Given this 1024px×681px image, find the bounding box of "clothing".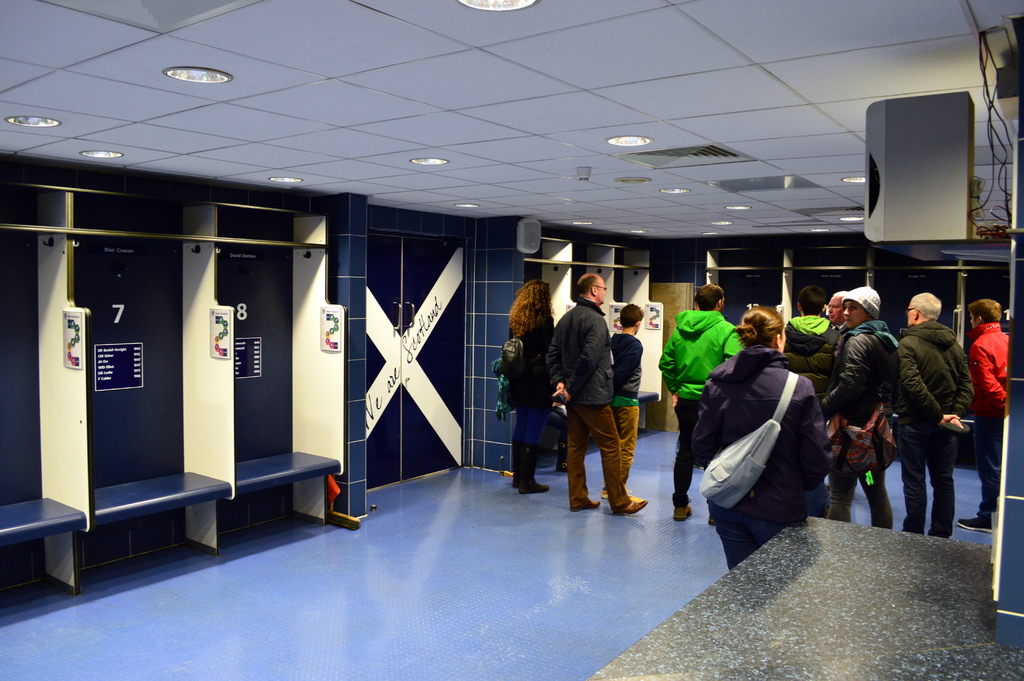
<region>607, 332, 636, 476</region>.
